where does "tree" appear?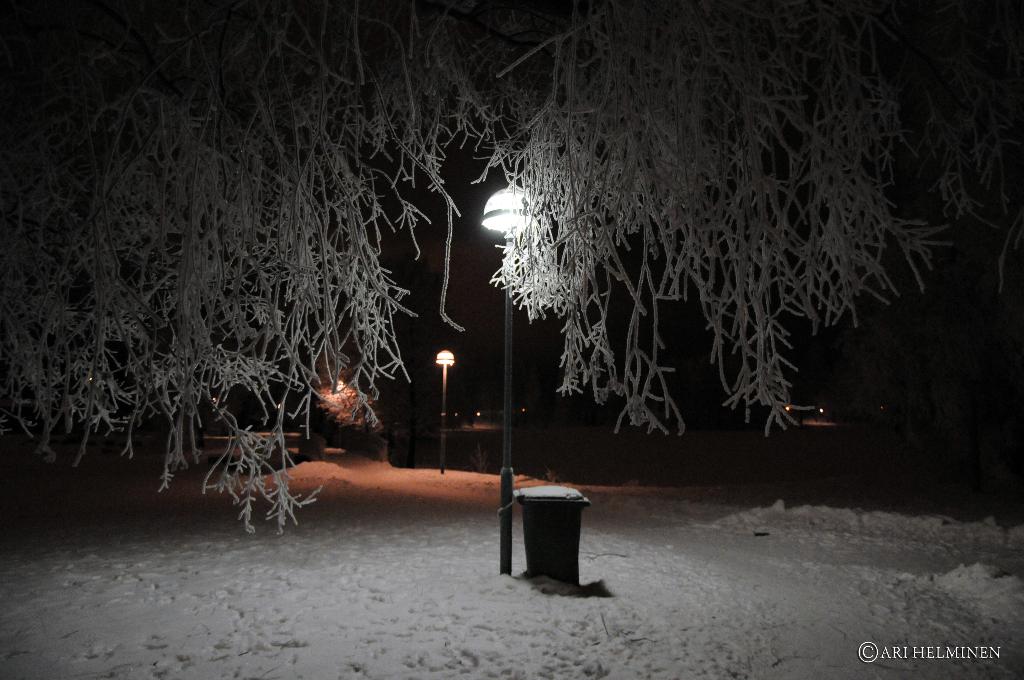
Appears at x1=0 y1=22 x2=998 y2=526.
